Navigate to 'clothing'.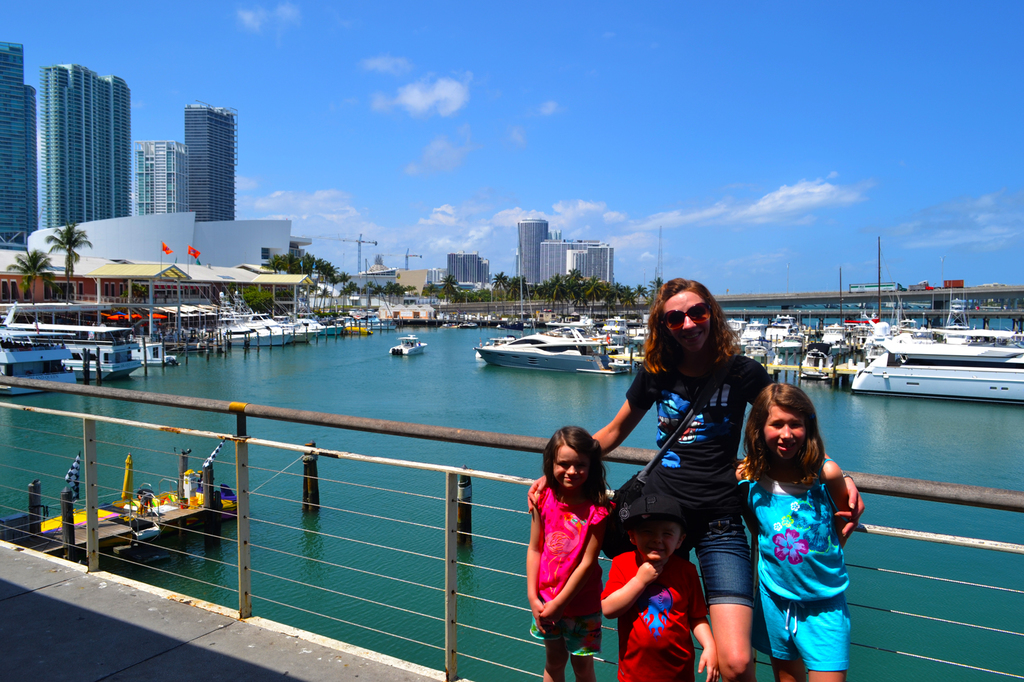
Navigation target: bbox=[600, 548, 709, 681].
